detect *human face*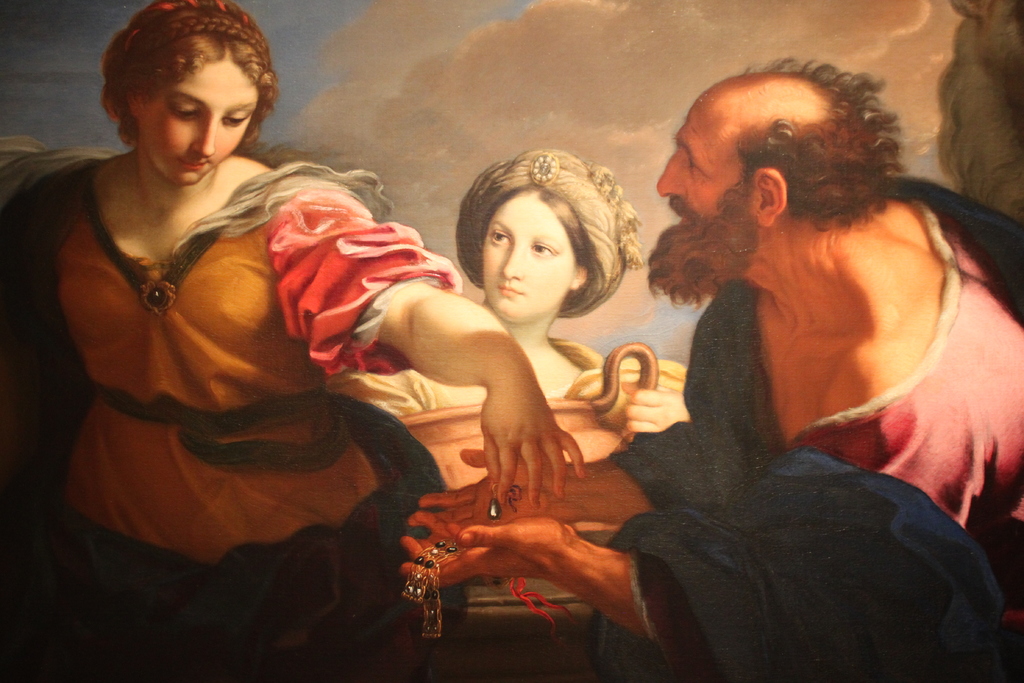
<bbox>653, 75, 750, 231</bbox>
